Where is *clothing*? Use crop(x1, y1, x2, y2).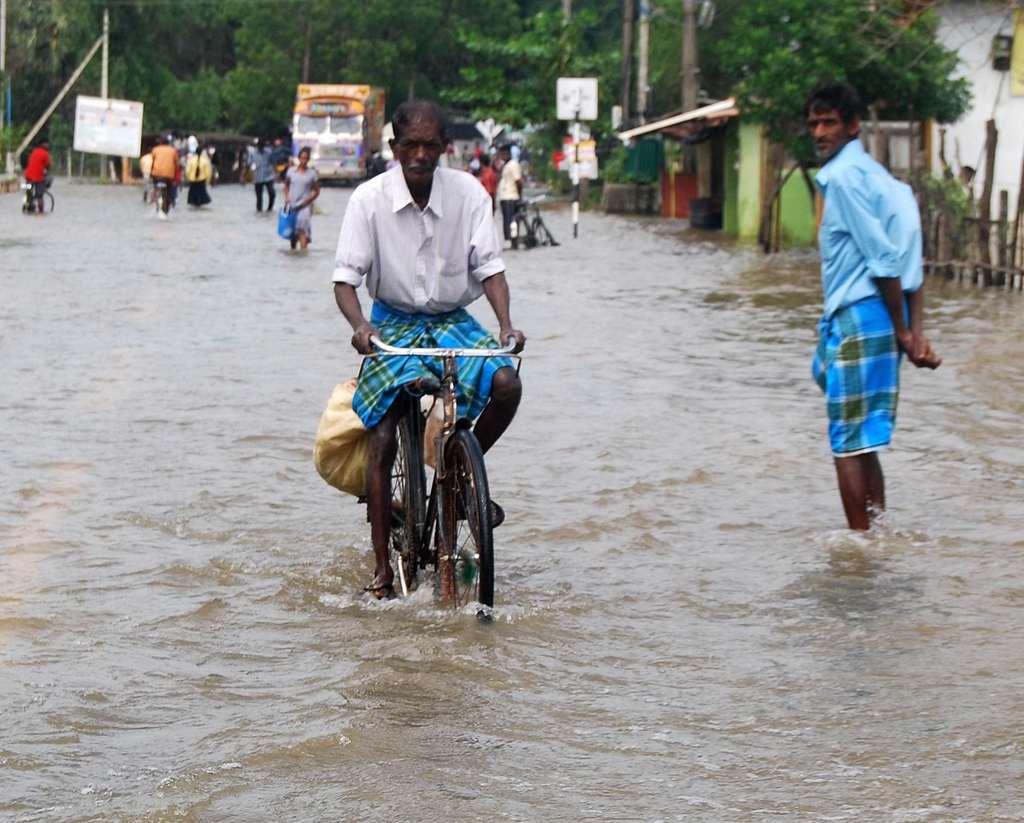
crop(241, 144, 274, 193).
